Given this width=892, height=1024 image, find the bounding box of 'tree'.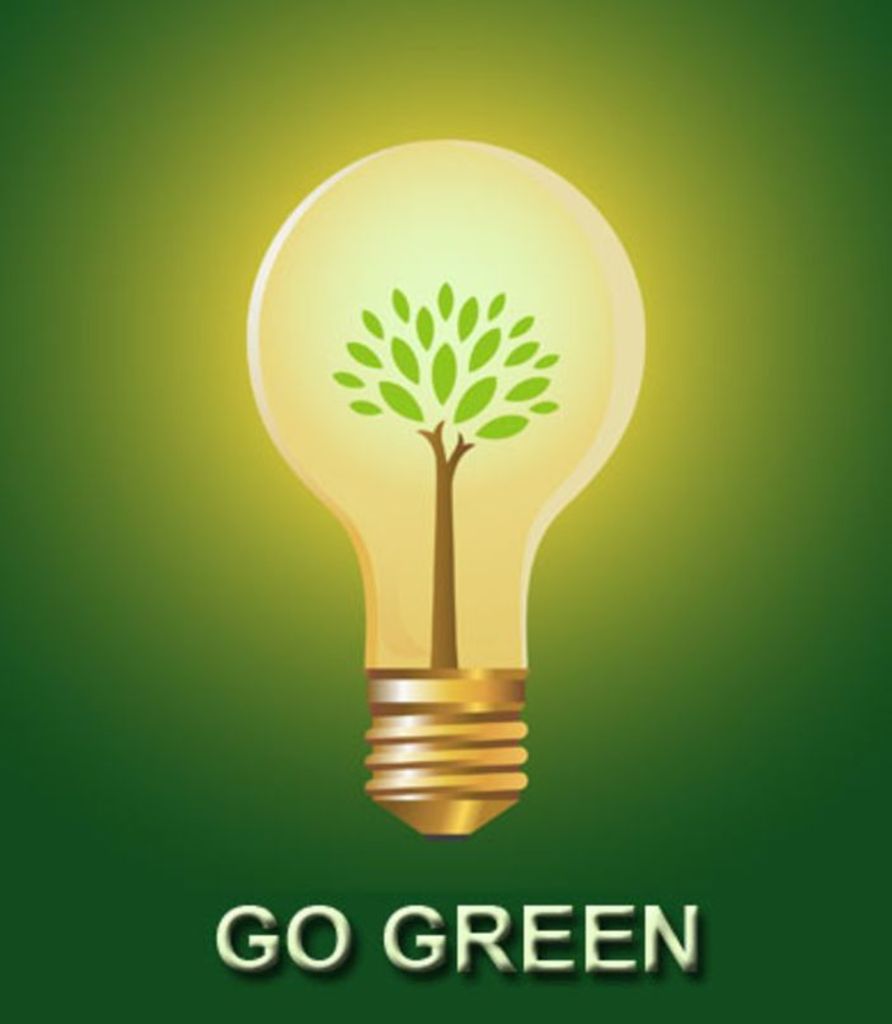
box(337, 288, 563, 682).
